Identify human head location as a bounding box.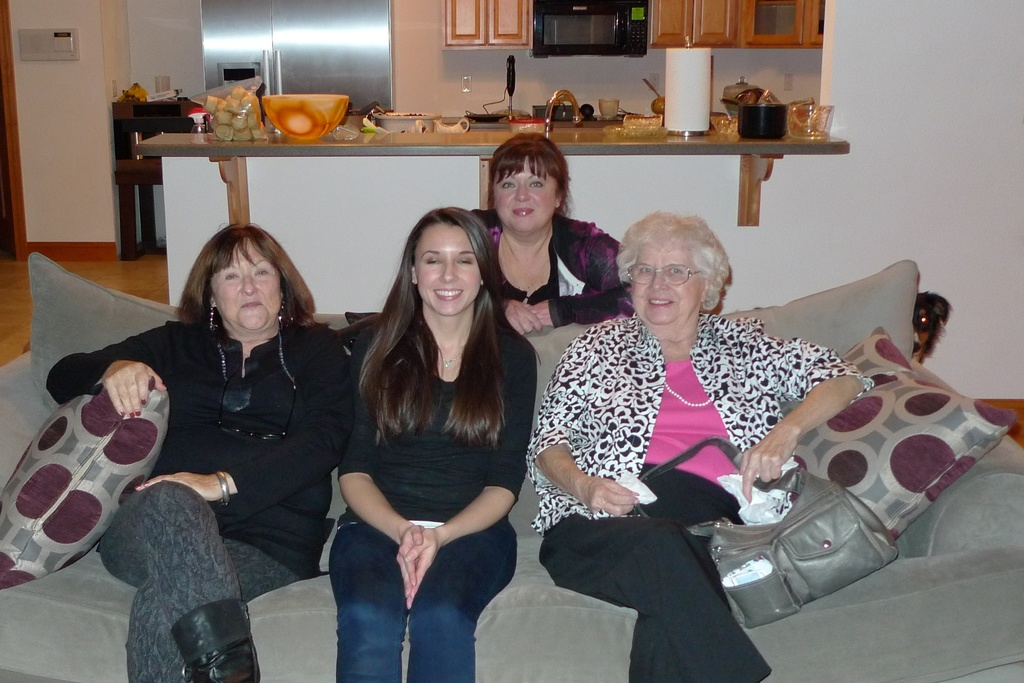
Rect(195, 226, 304, 339).
